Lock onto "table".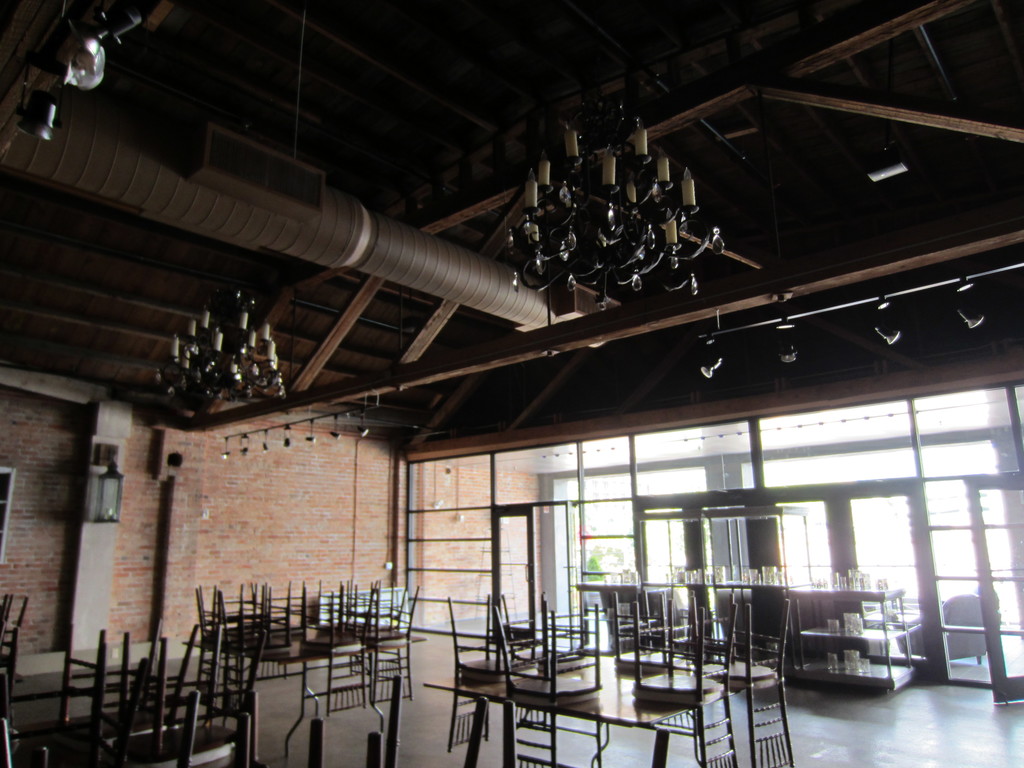
Locked: 182, 621, 421, 767.
